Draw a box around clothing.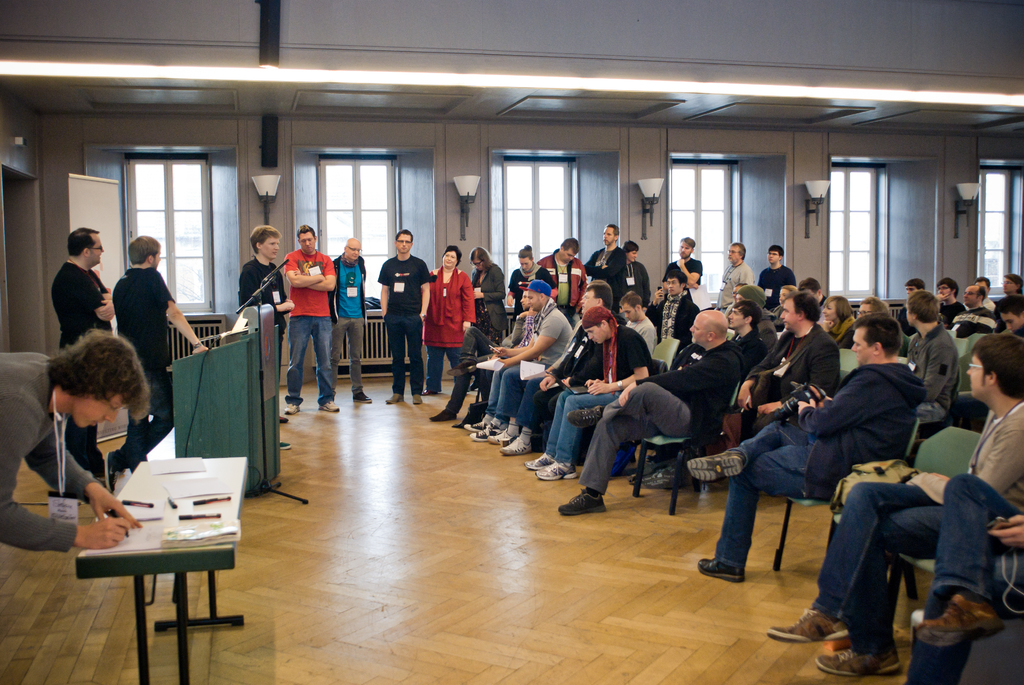
(380, 258, 435, 393).
